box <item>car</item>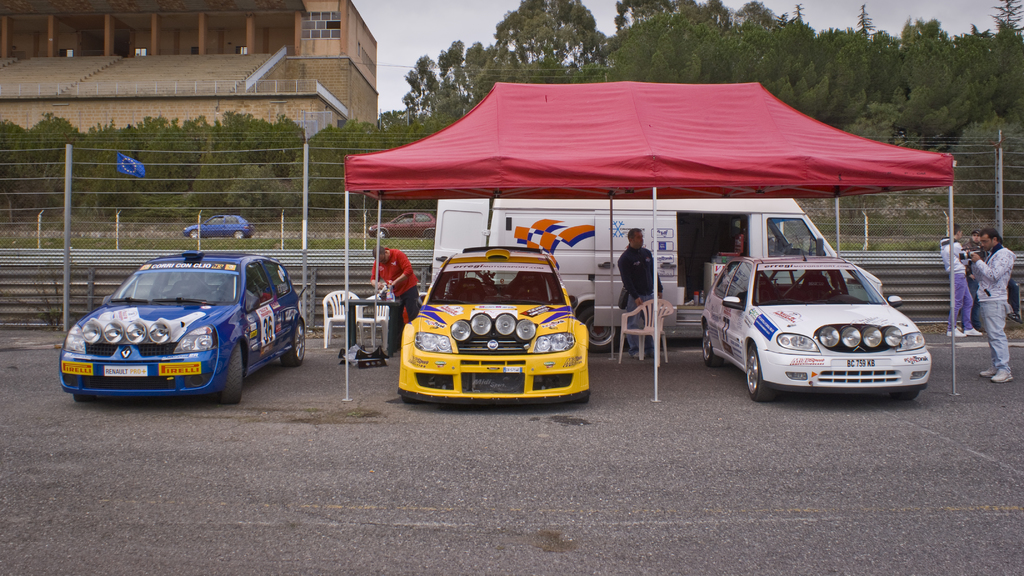
183:213:247:241
